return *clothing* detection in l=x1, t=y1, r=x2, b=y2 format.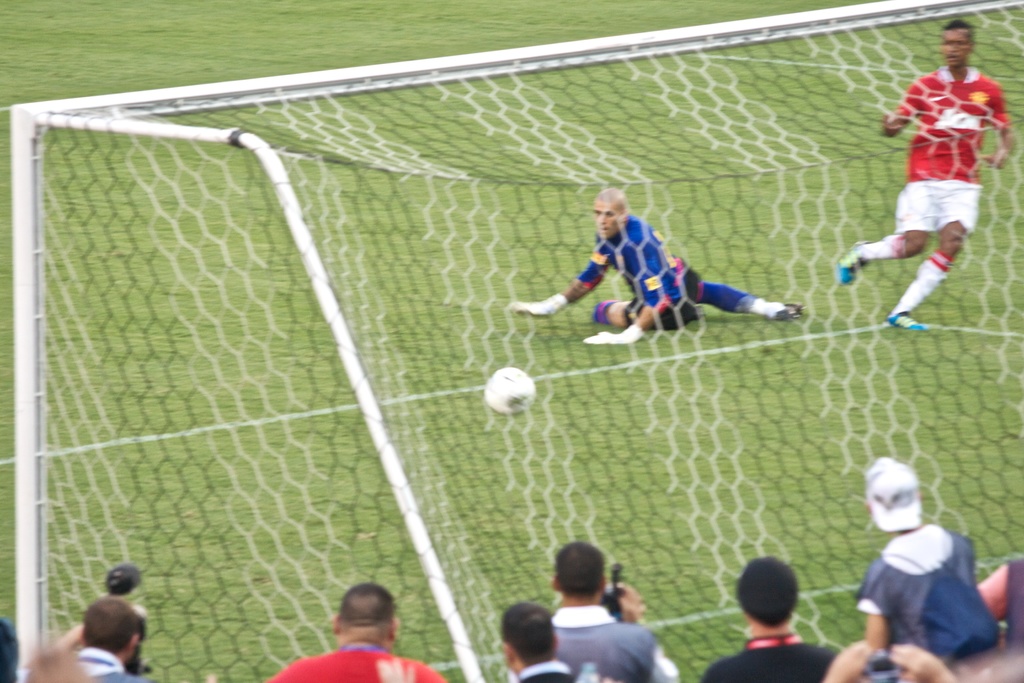
l=578, t=218, r=756, b=331.
